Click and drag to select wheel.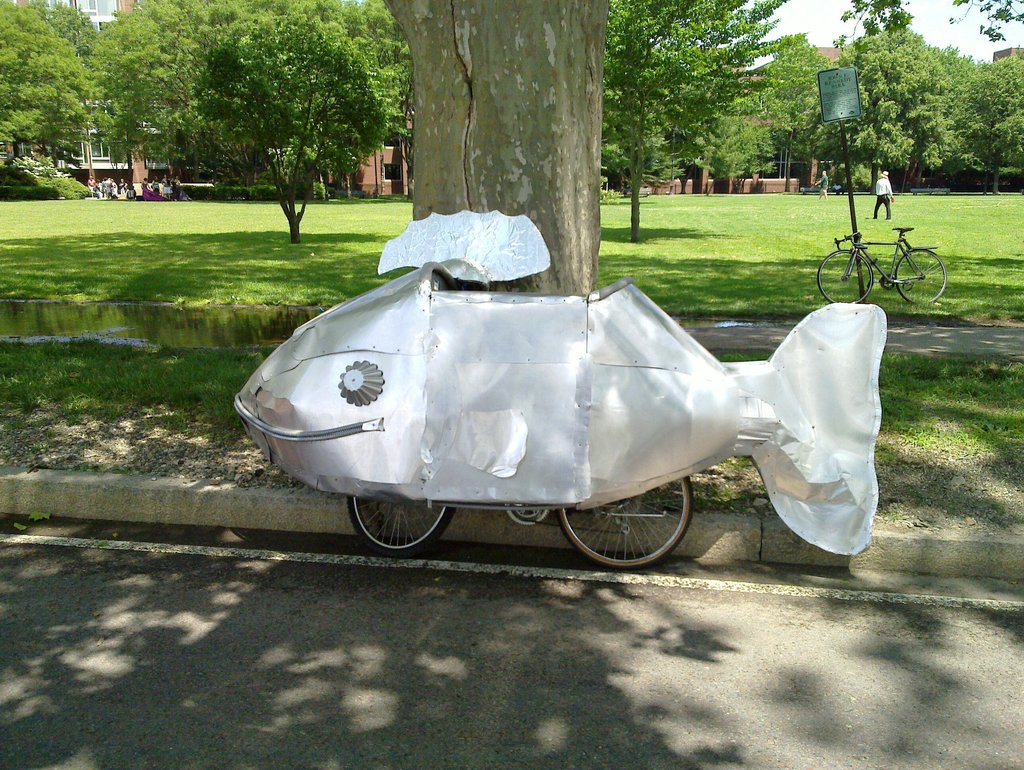
Selection: BBox(815, 250, 873, 307).
